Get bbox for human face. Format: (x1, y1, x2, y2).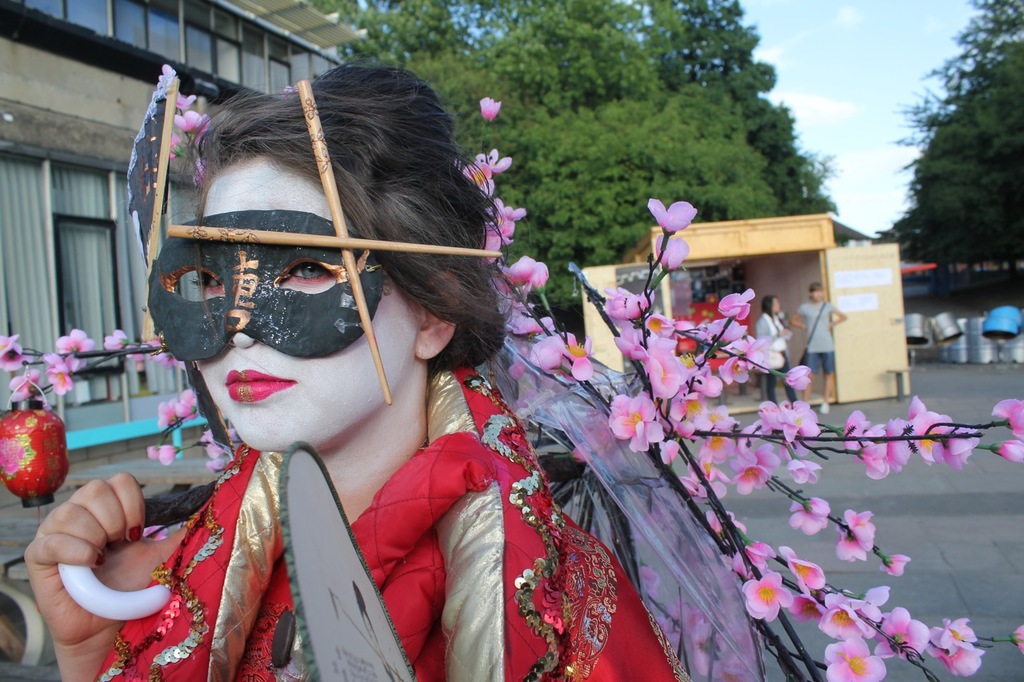
(773, 298, 781, 313).
